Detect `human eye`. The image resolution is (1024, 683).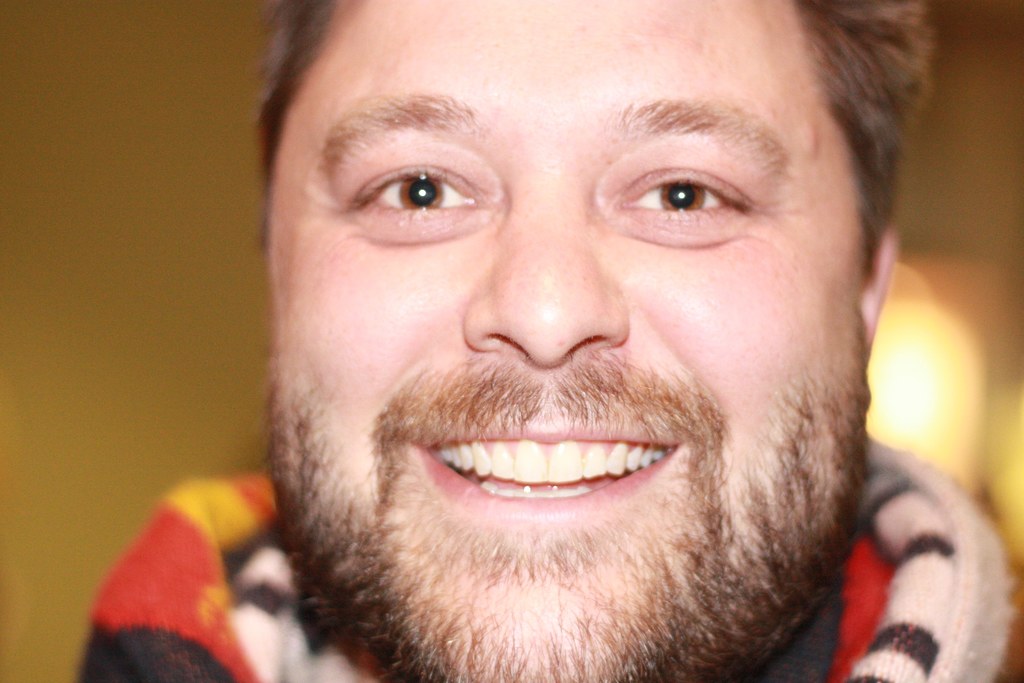
(612, 163, 751, 224).
